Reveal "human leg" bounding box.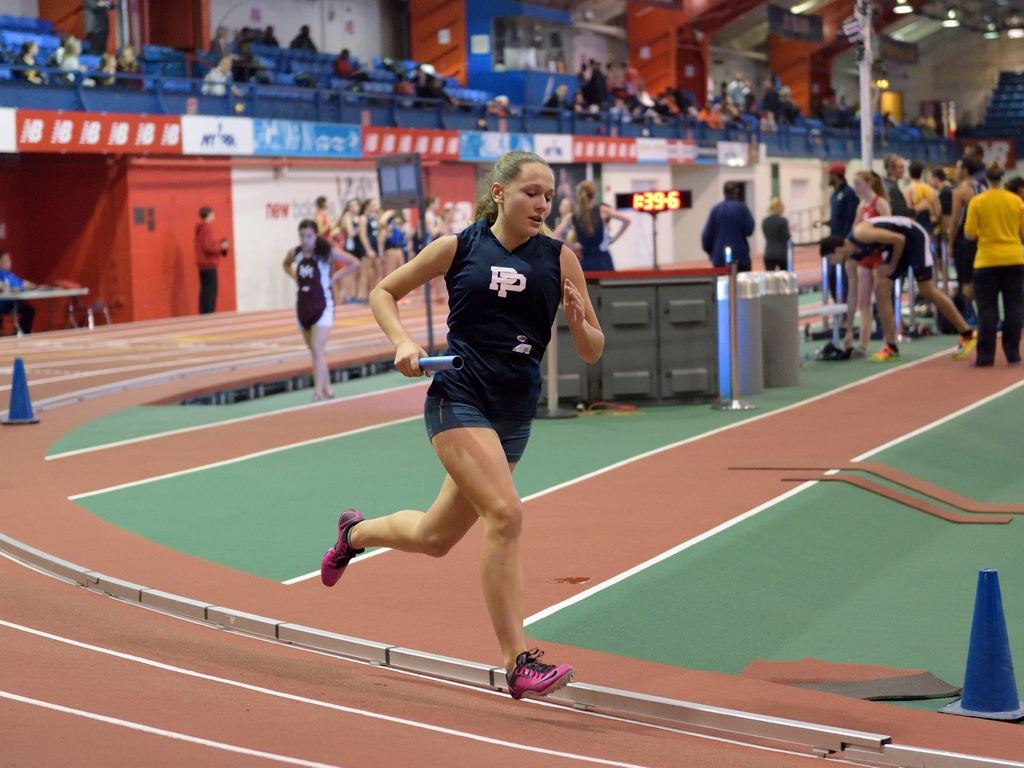
Revealed: BBox(324, 413, 531, 585).
